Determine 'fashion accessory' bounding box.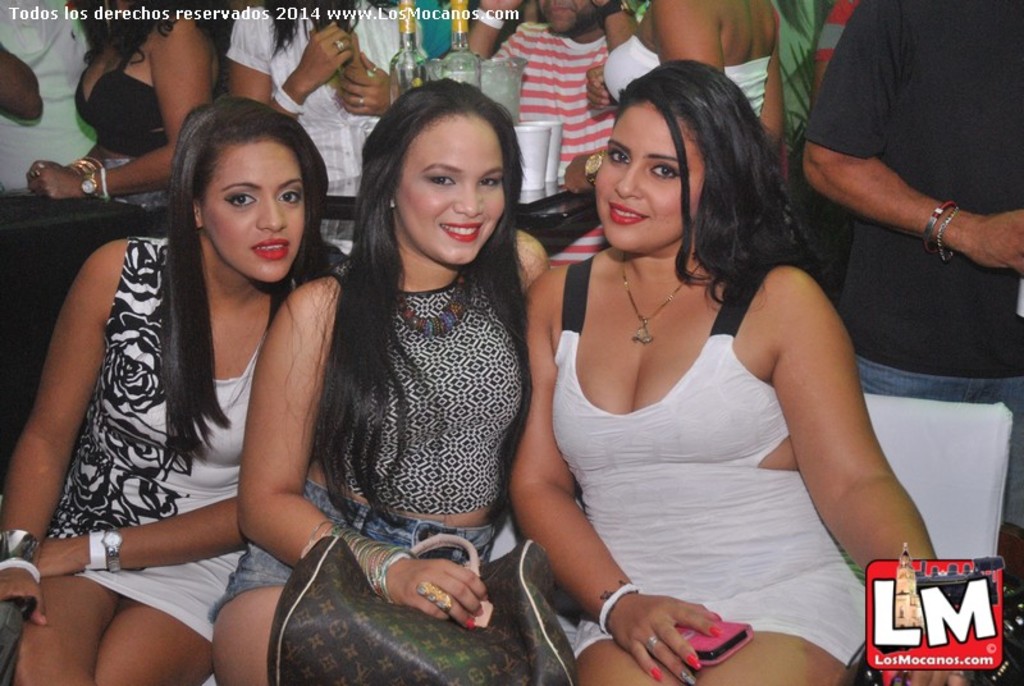
Determined: 87/526/105/576.
